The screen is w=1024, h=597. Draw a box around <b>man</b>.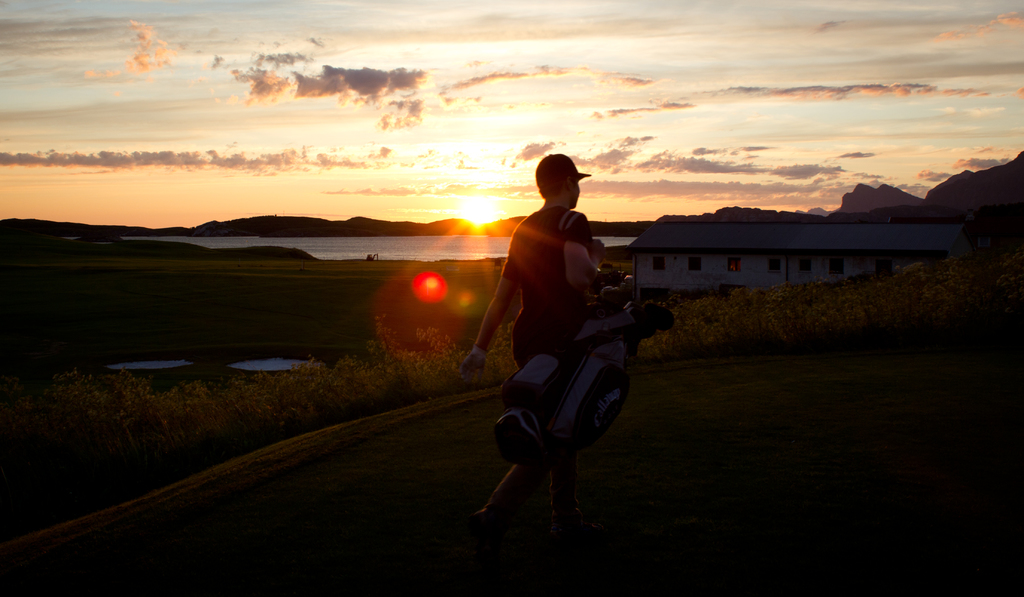
[470, 151, 650, 513].
